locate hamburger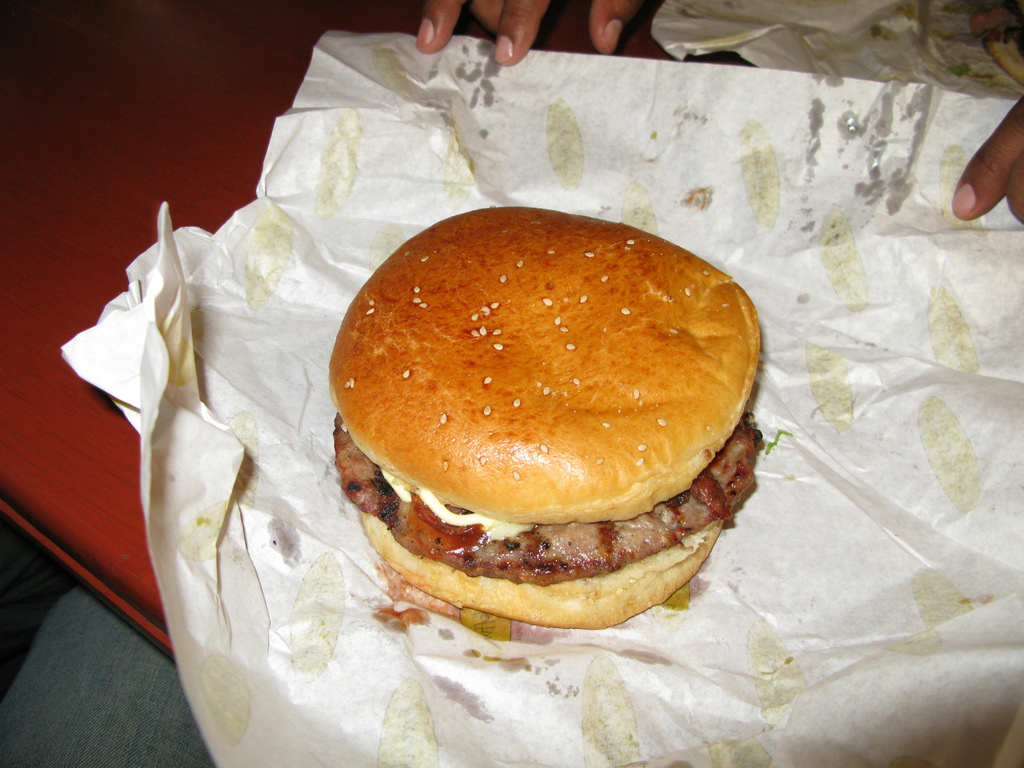
(left=333, top=205, right=765, bottom=628)
